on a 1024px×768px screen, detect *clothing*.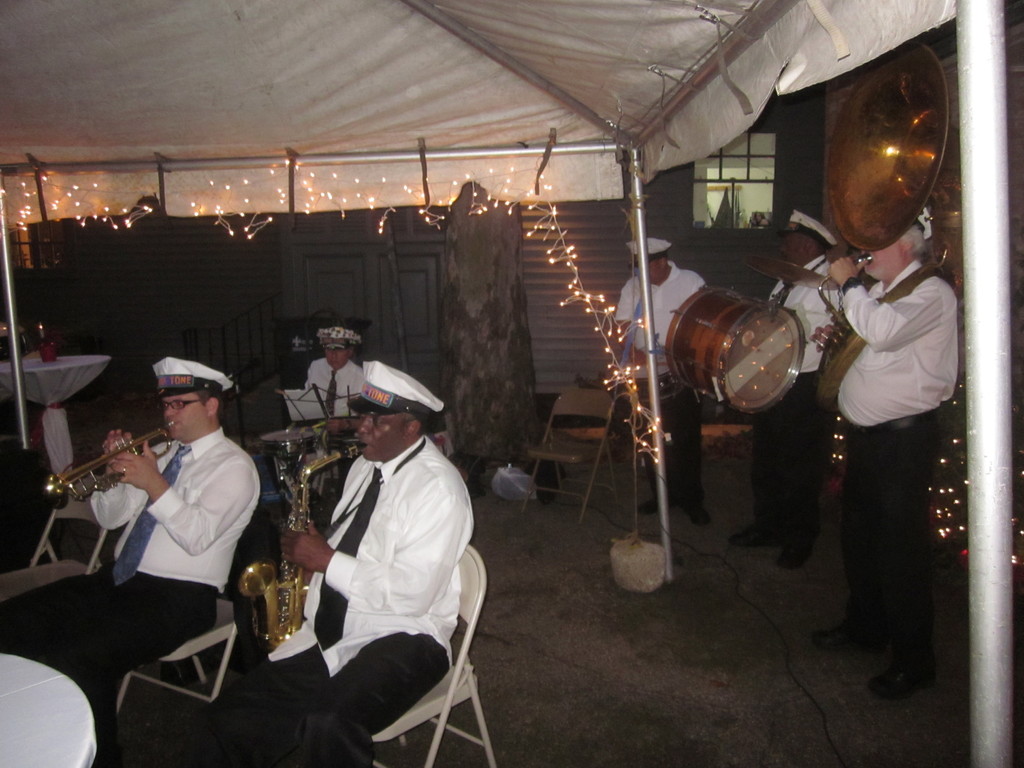
<box>604,255,719,515</box>.
